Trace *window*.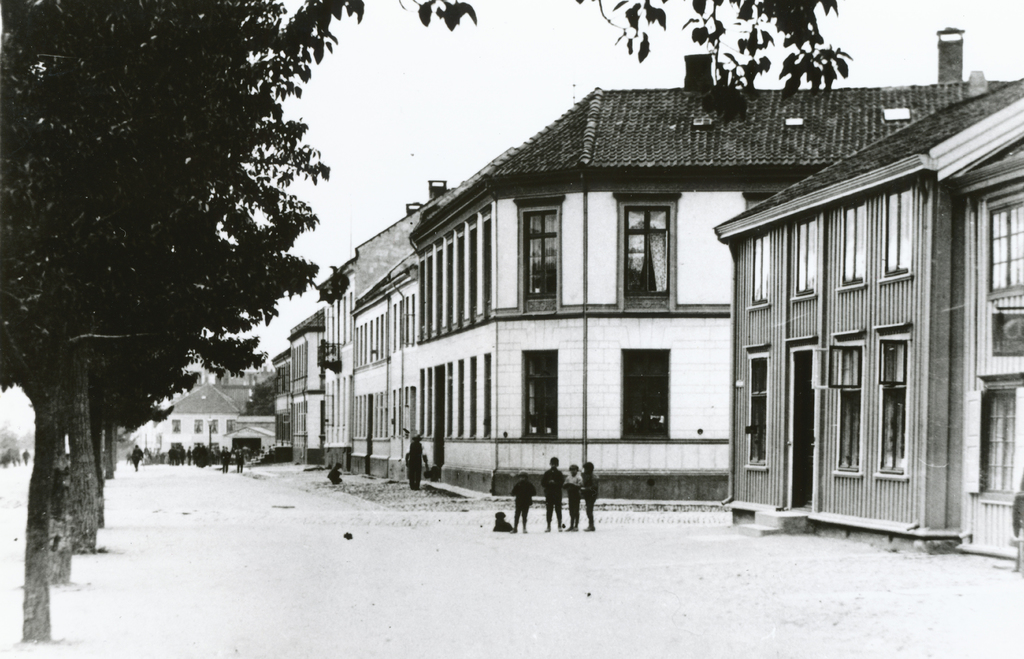
Traced to (513, 199, 570, 313).
